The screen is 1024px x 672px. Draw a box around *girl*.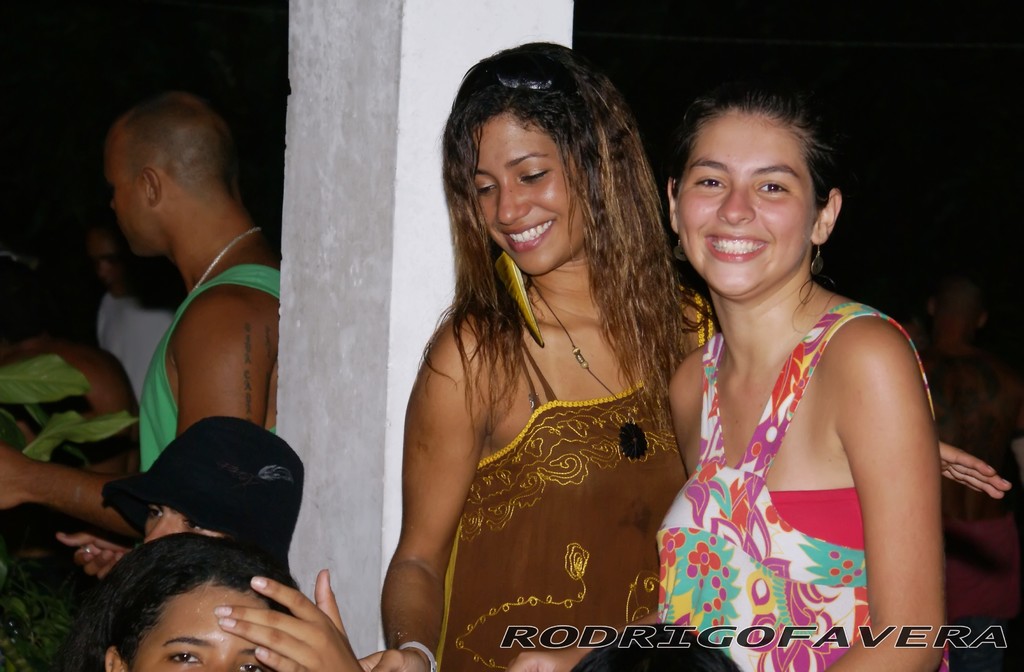
<box>364,40,718,671</box>.
